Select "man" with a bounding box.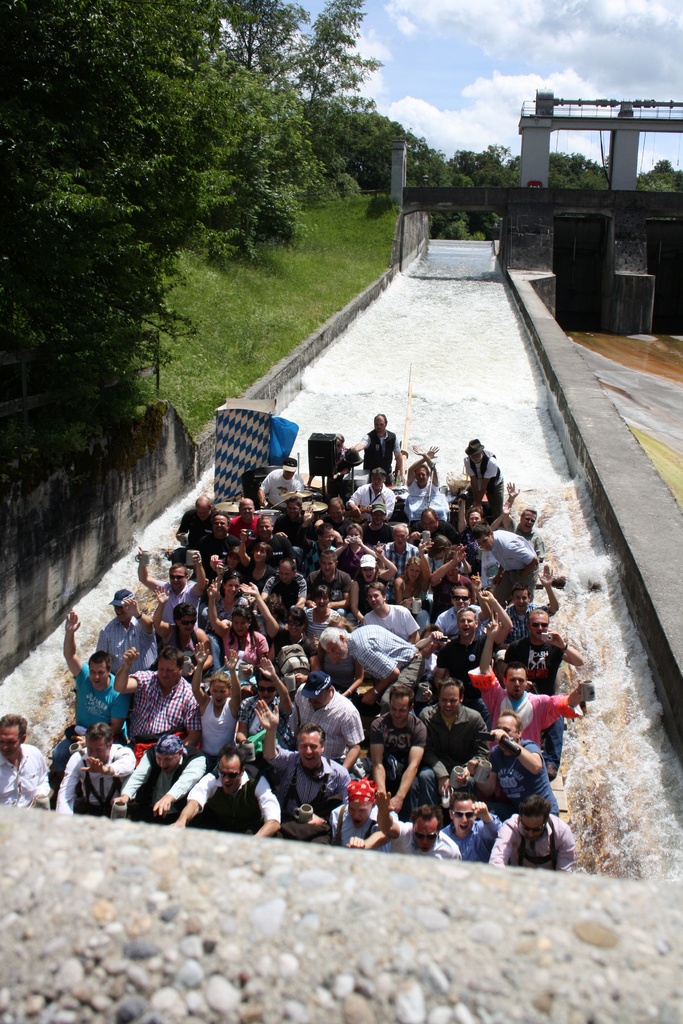
bbox=(491, 565, 559, 640).
